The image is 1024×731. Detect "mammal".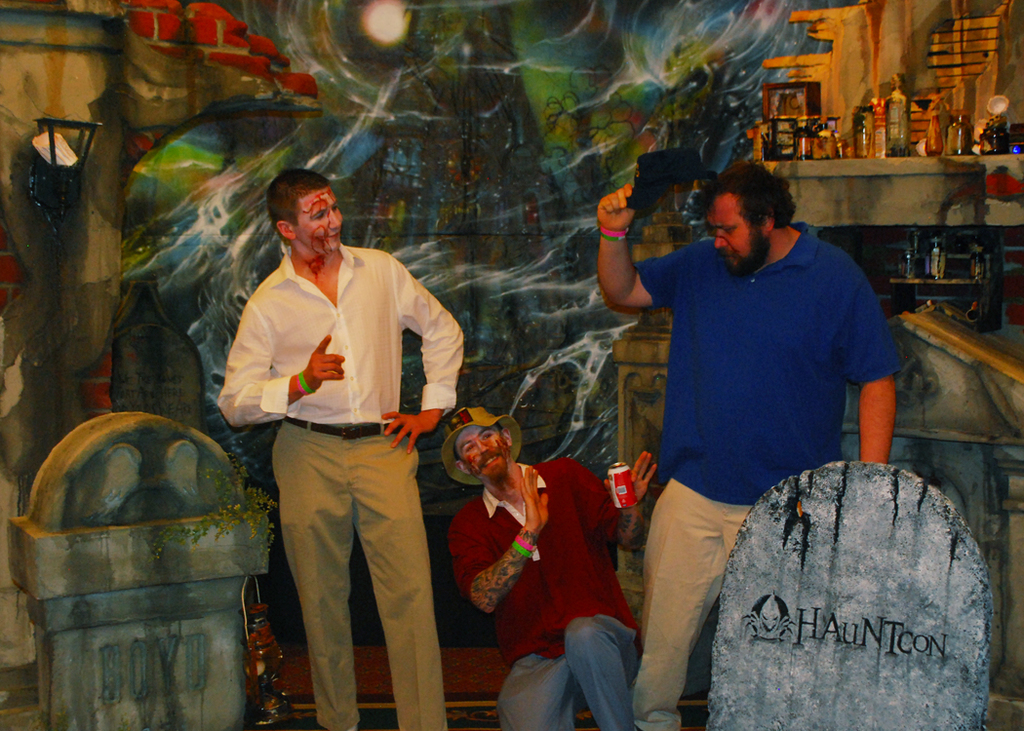
Detection: [448,403,657,730].
